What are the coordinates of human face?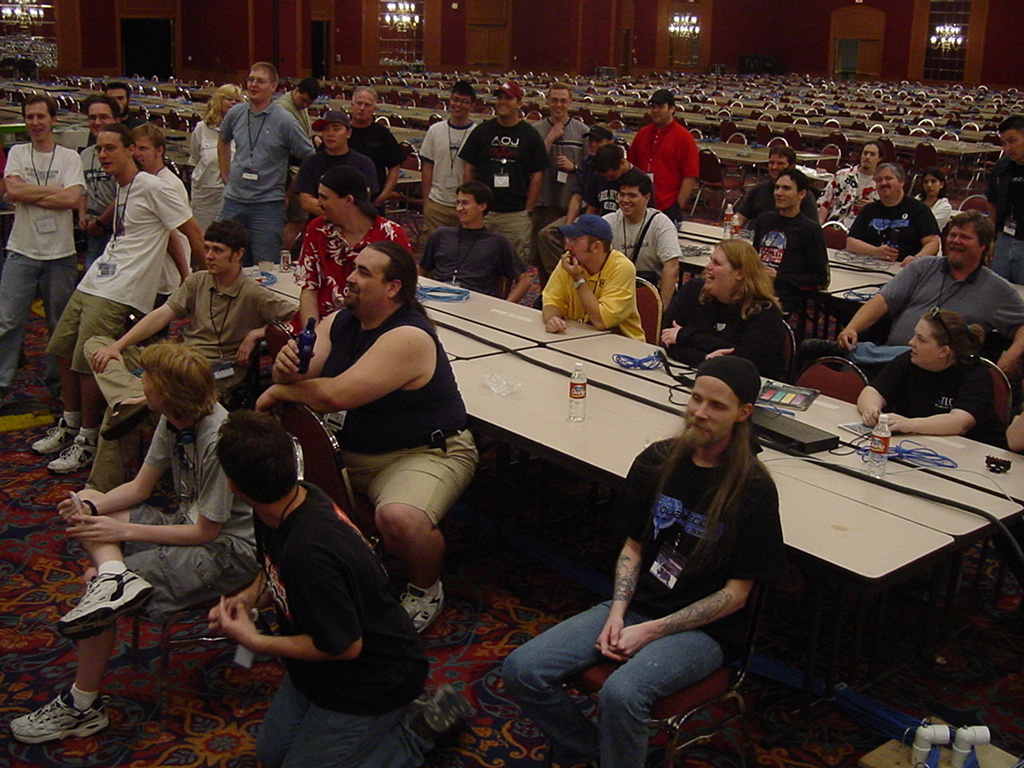
select_region(860, 146, 878, 168).
